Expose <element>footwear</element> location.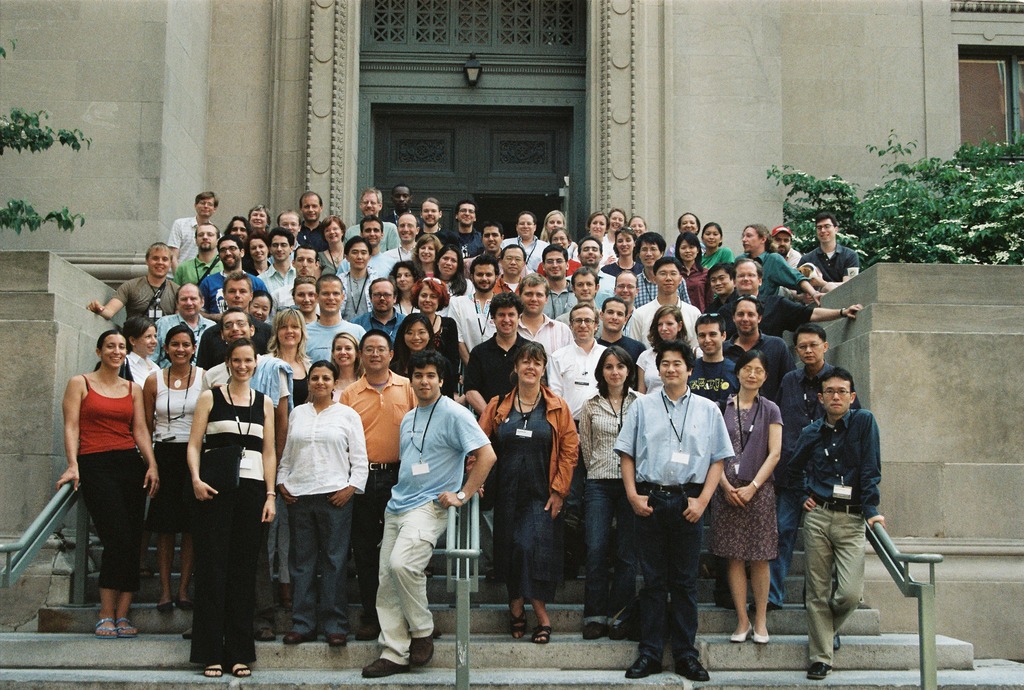
Exposed at <bbox>751, 598, 783, 610</bbox>.
